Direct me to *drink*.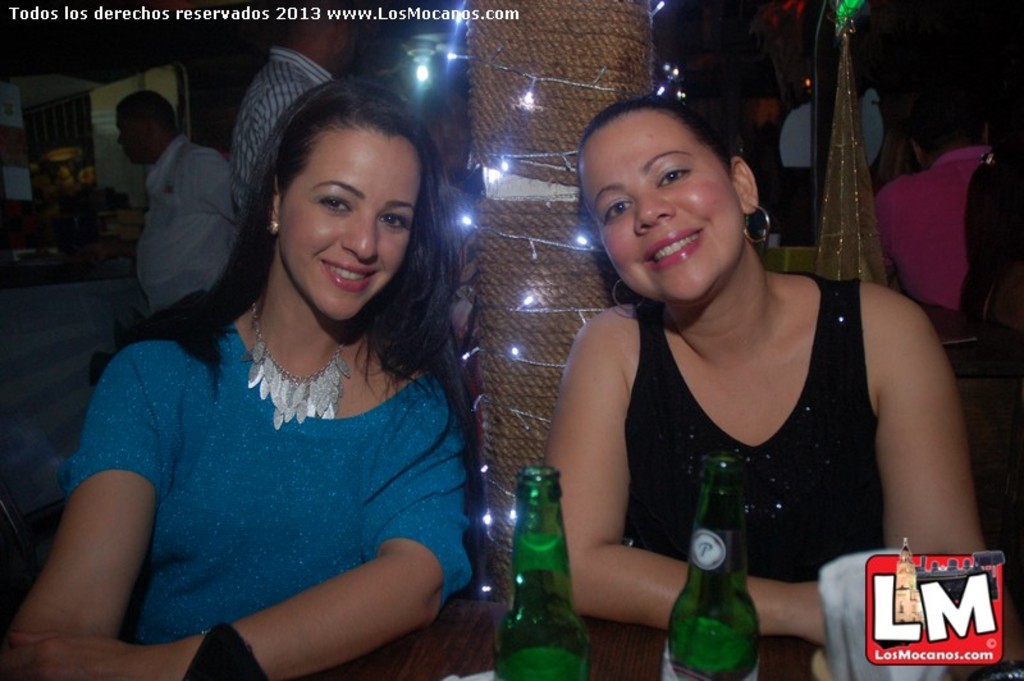
Direction: rect(500, 472, 594, 680).
